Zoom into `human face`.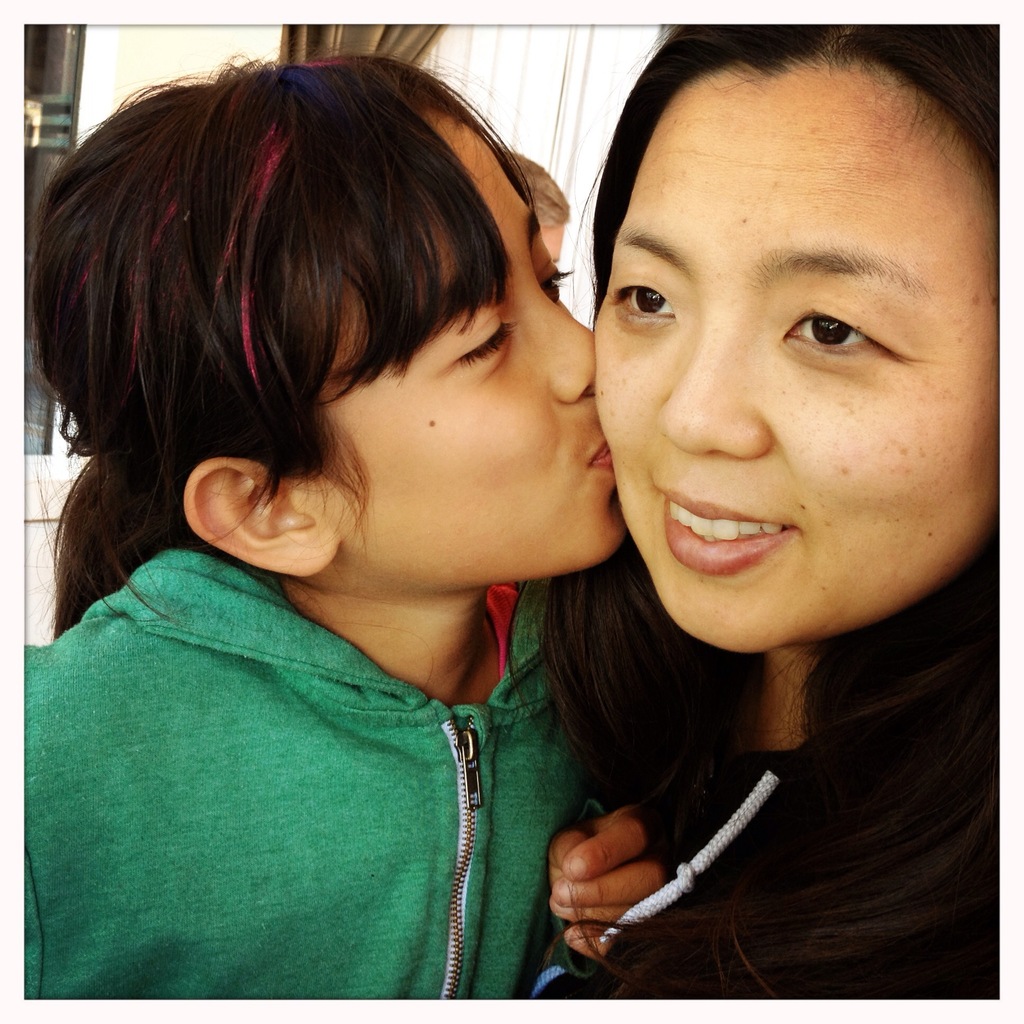
Zoom target: Rect(595, 60, 998, 650).
